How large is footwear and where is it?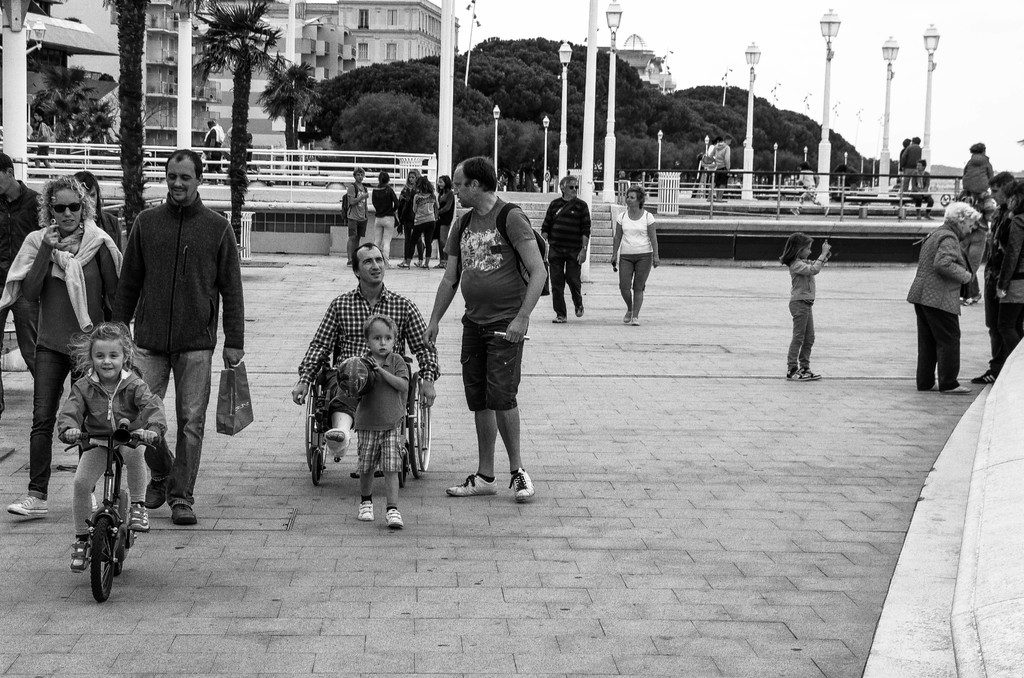
Bounding box: Rect(388, 510, 404, 528).
